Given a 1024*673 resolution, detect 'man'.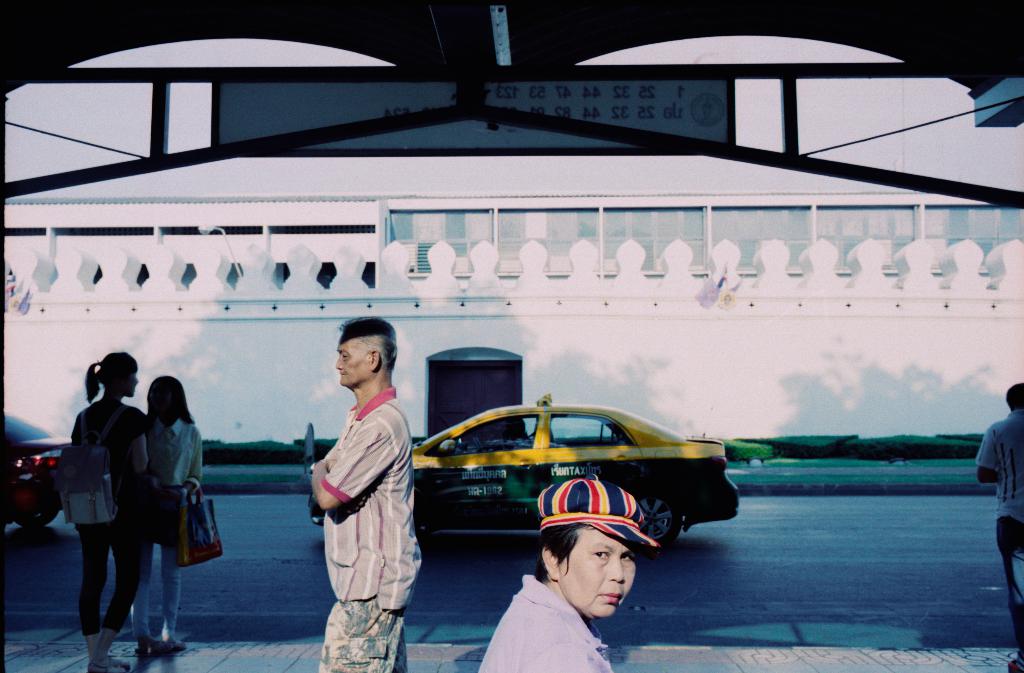
BBox(305, 314, 426, 672).
